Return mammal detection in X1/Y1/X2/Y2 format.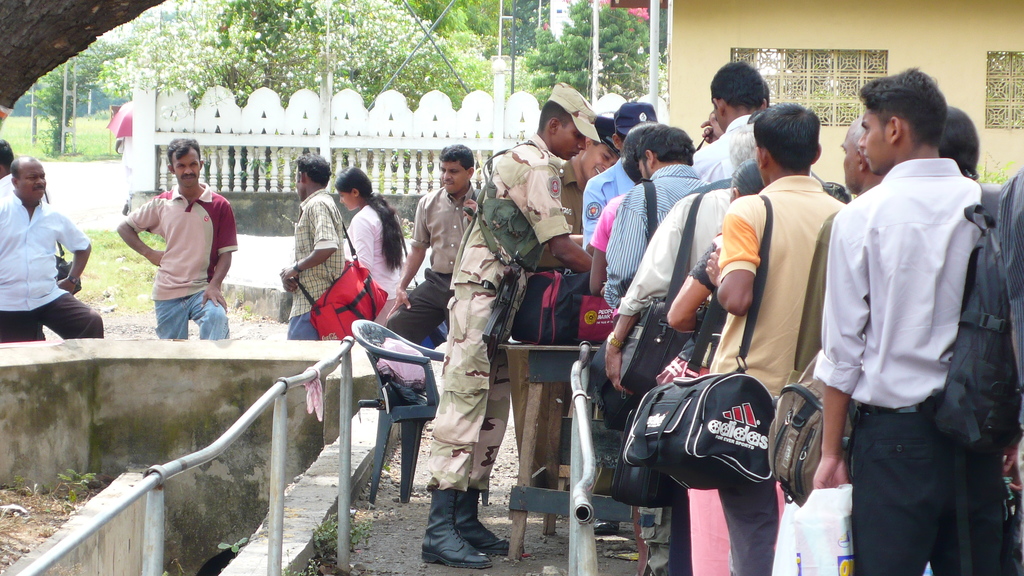
601/120/761/575.
